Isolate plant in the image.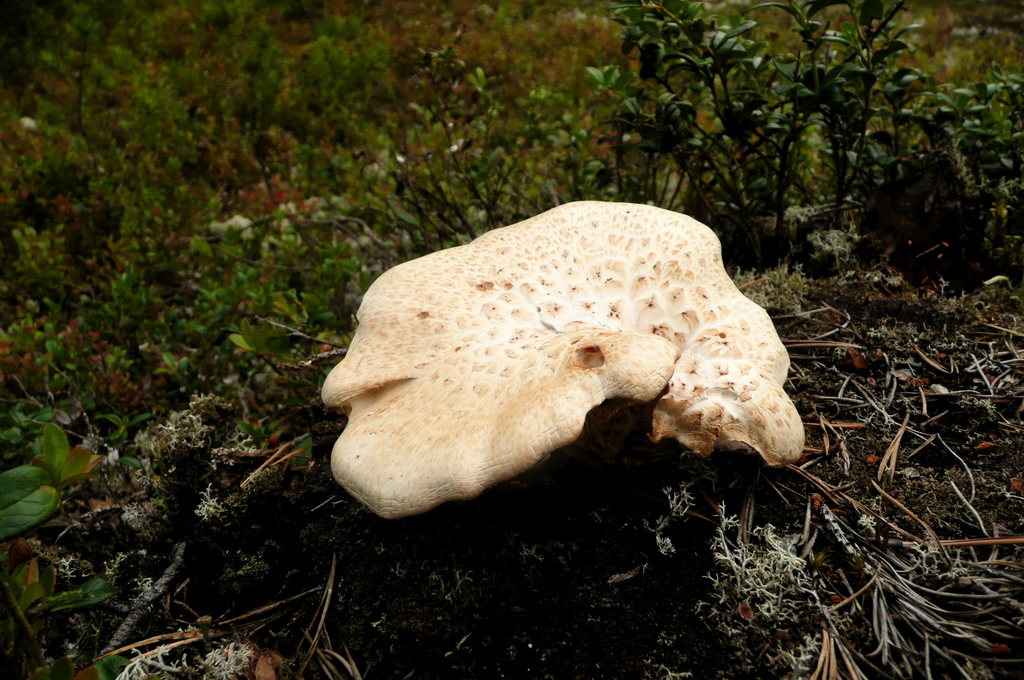
Isolated region: [598,0,762,269].
